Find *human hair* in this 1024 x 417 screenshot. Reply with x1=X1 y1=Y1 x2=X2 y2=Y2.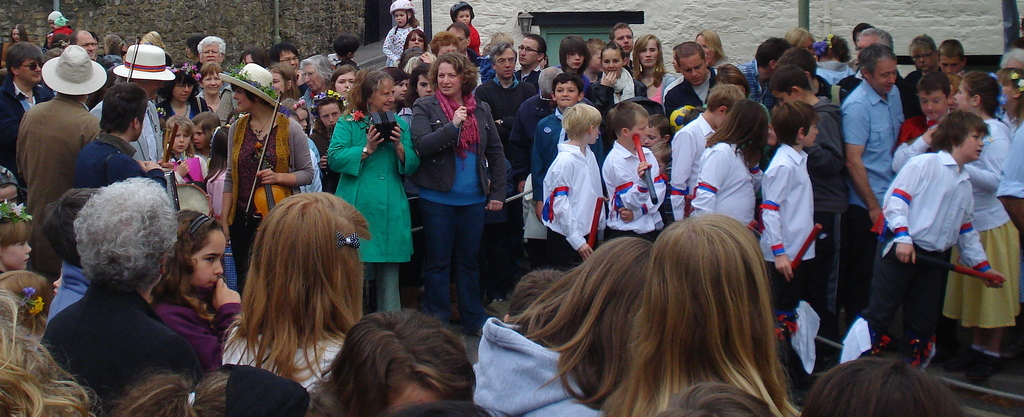
x1=777 y1=46 x2=817 y2=80.
